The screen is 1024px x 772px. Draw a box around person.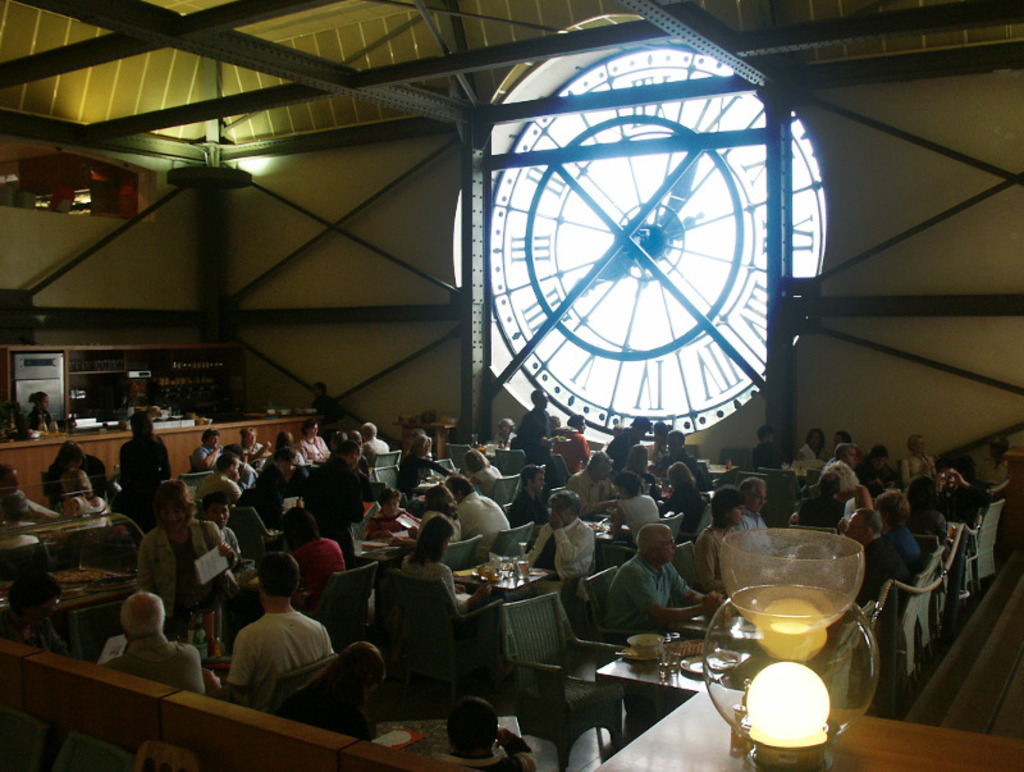
(0,462,64,524).
